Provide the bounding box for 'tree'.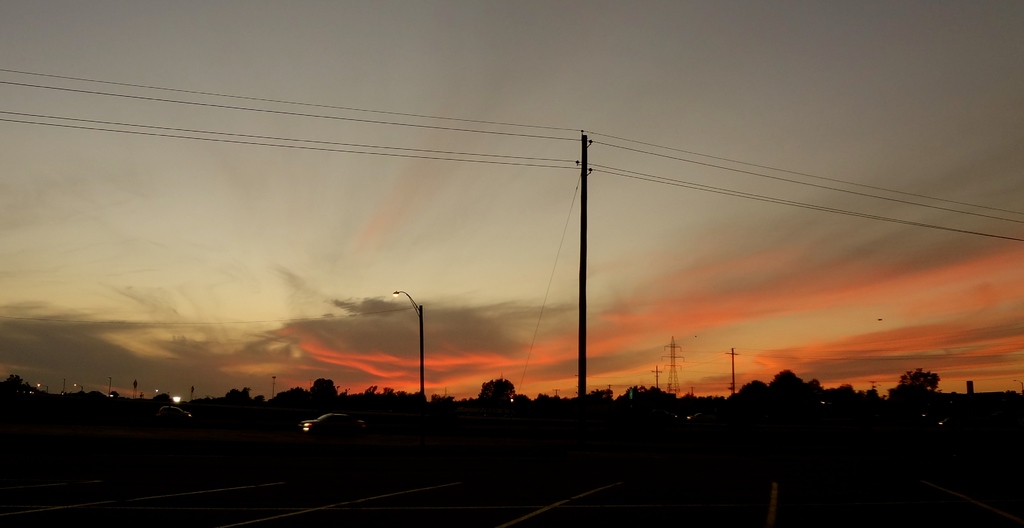
box=[308, 380, 339, 395].
